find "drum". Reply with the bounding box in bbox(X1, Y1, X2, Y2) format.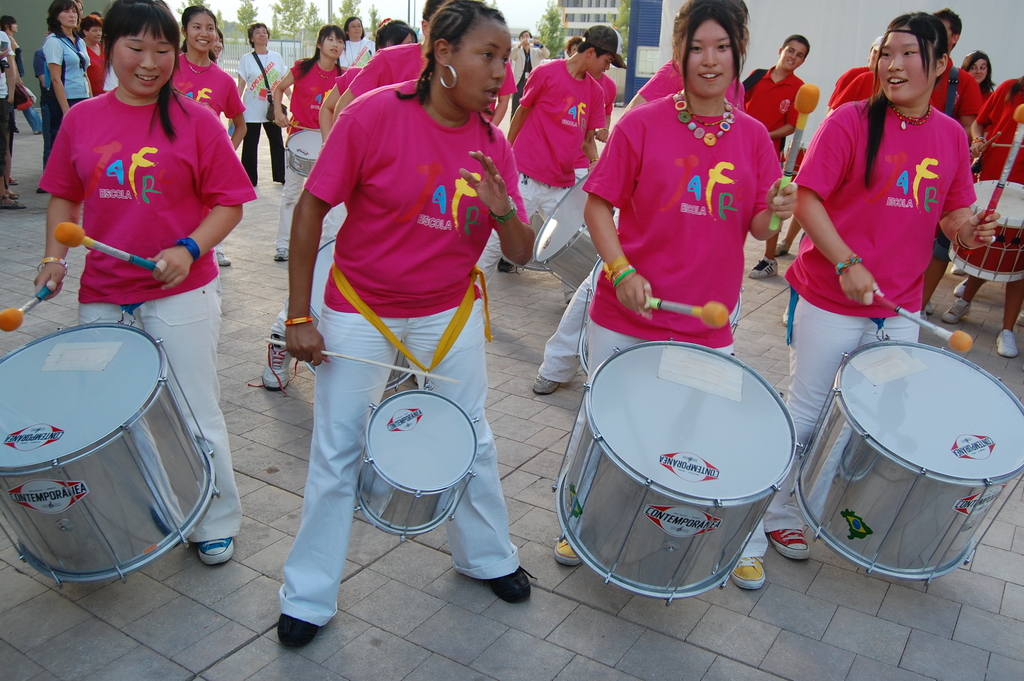
bbox(305, 238, 413, 390).
